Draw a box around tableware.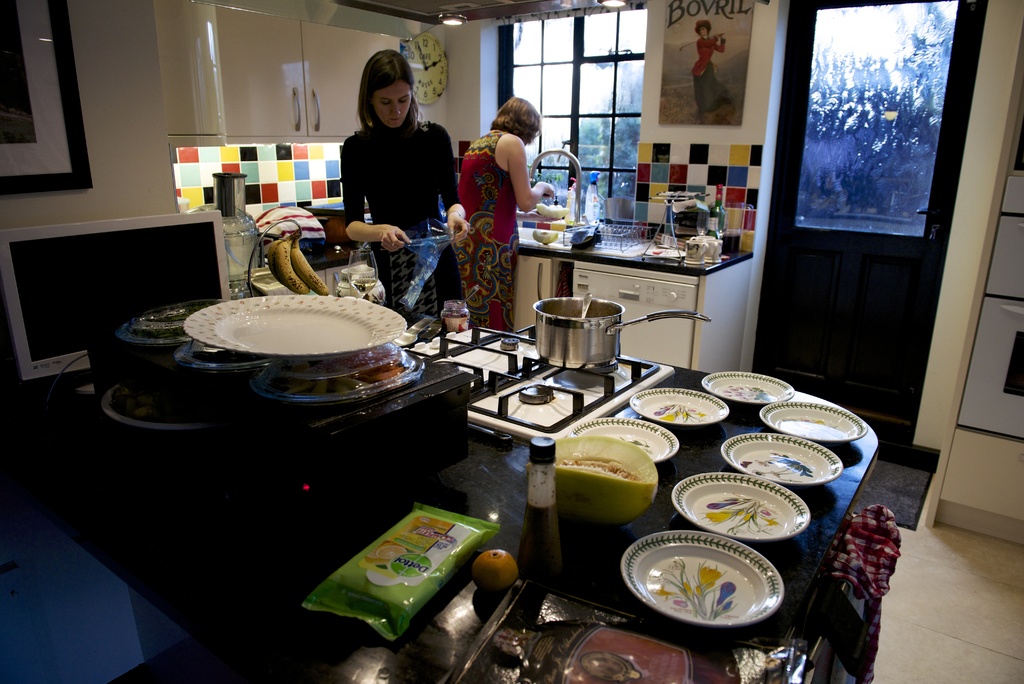
[717,433,842,482].
